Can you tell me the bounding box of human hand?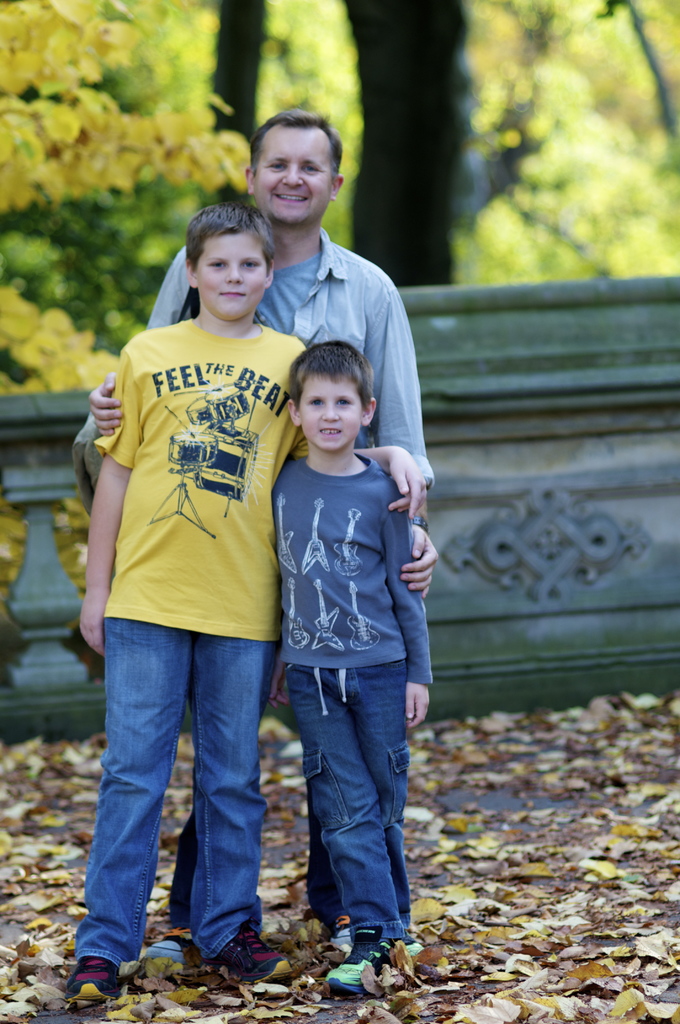
left=400, top=522, right=439, bottom=601.
